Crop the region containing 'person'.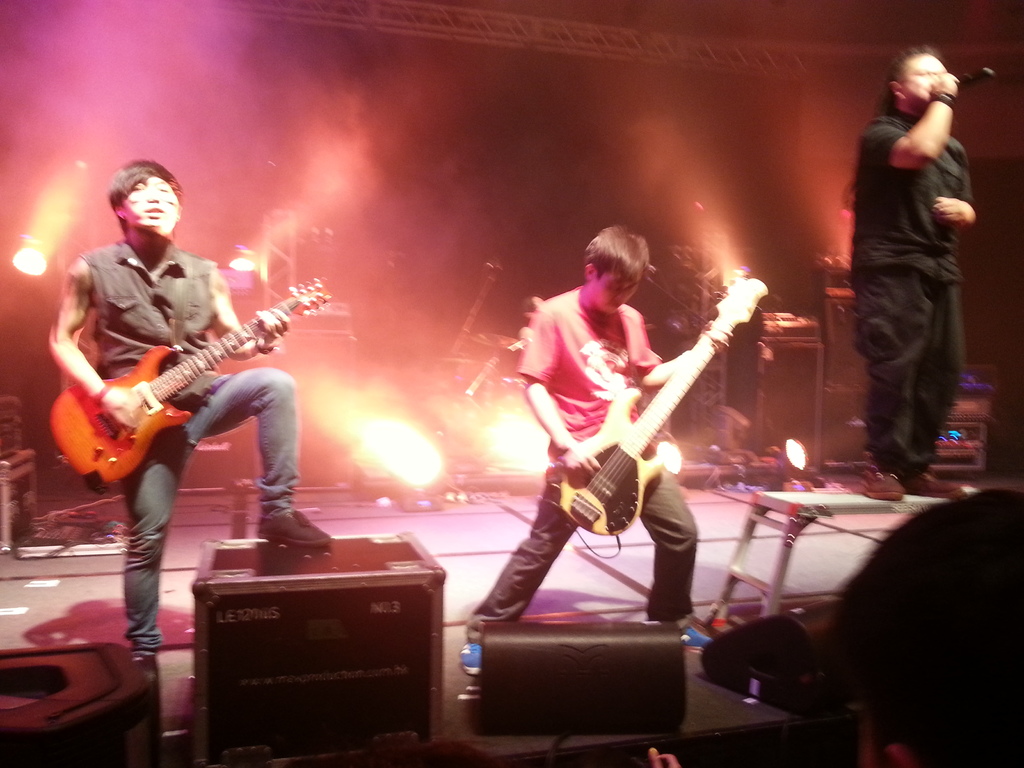
Crop region: 828, 488, 1023, 767.
